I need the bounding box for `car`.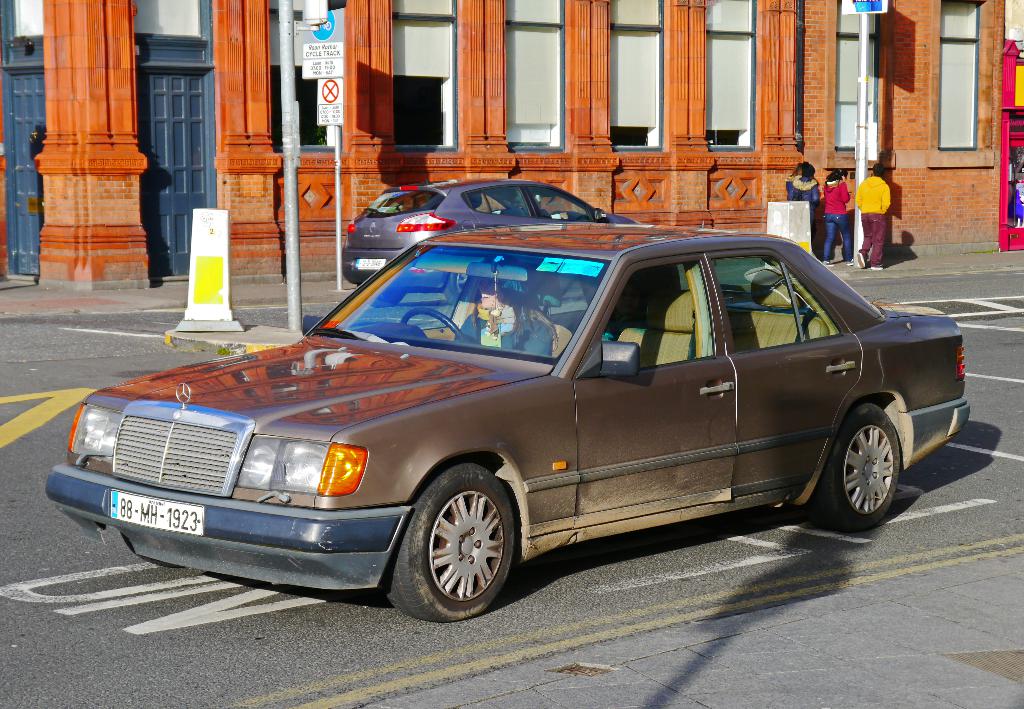
Here it is: (left=38, top=216, right=970, bottom=621).
